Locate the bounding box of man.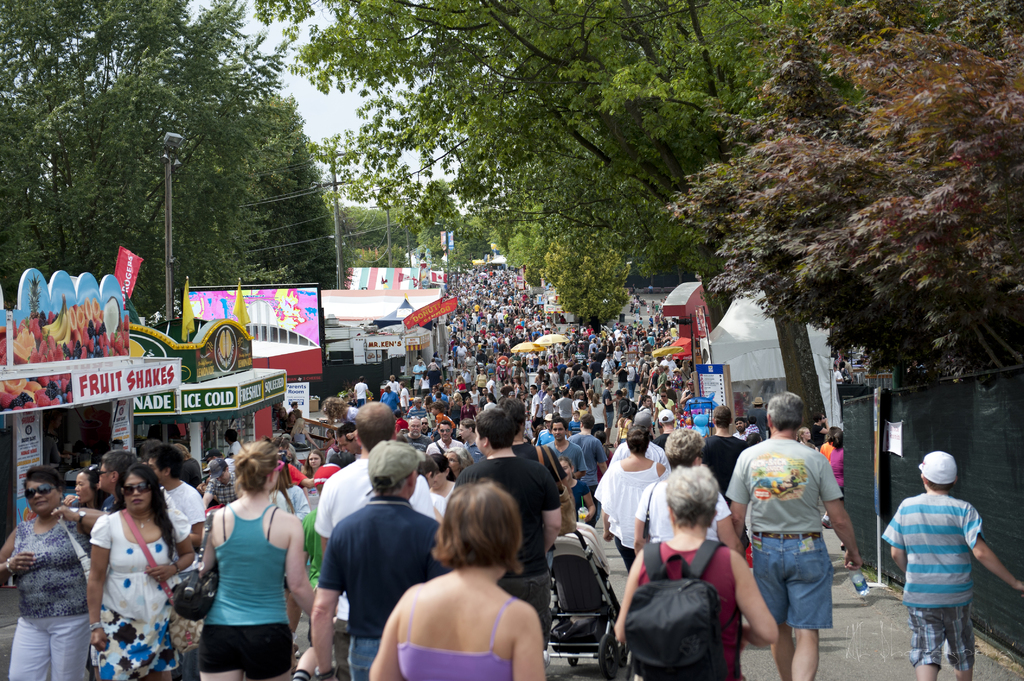
Bounding box: (x1=722, y1=387, x2=862, y2=679).
